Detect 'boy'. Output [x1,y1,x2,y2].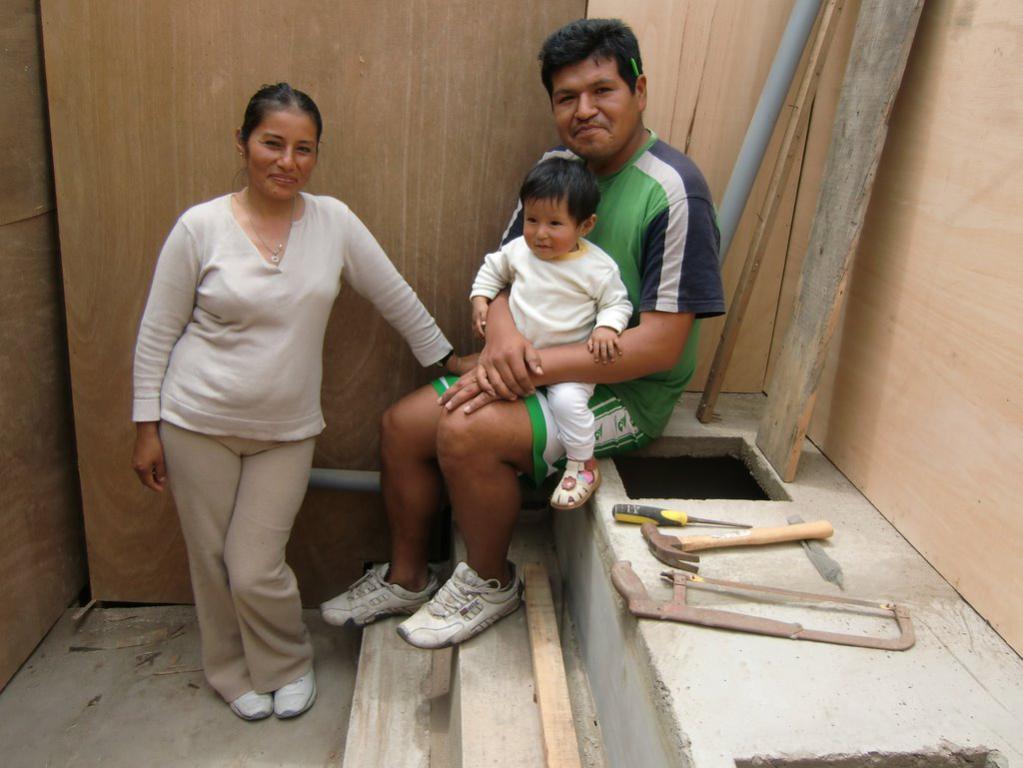
[455,154,644,499].
